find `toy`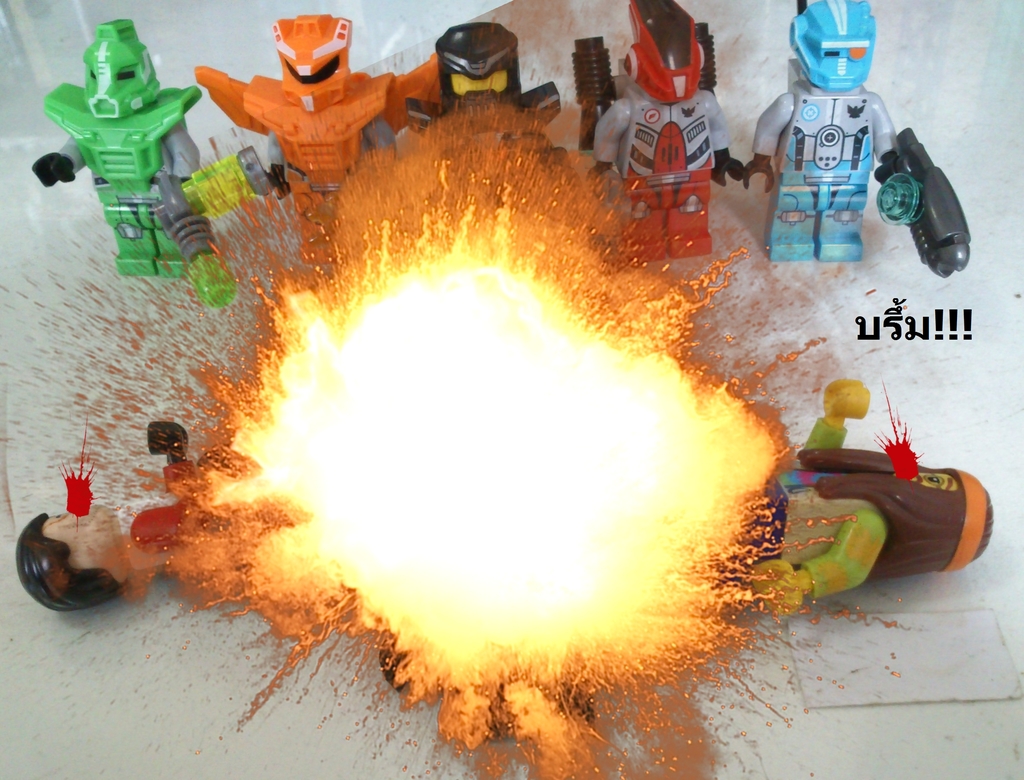
box=[7, 418, 281, 603]
